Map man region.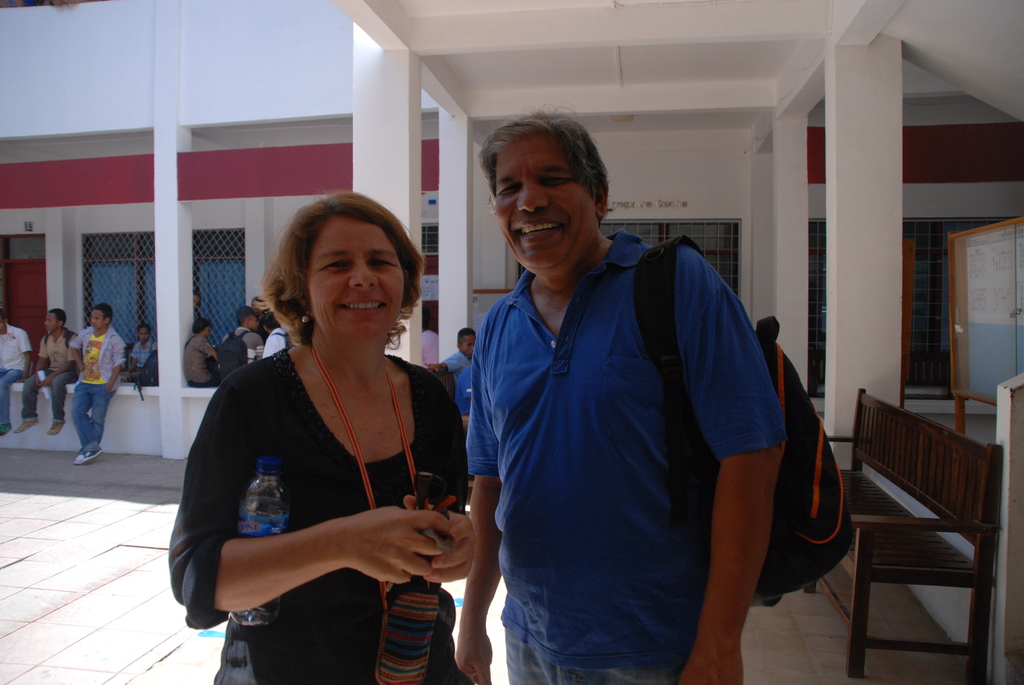
Mapped to x1=442, y1=139, x2=845, y2=671.
